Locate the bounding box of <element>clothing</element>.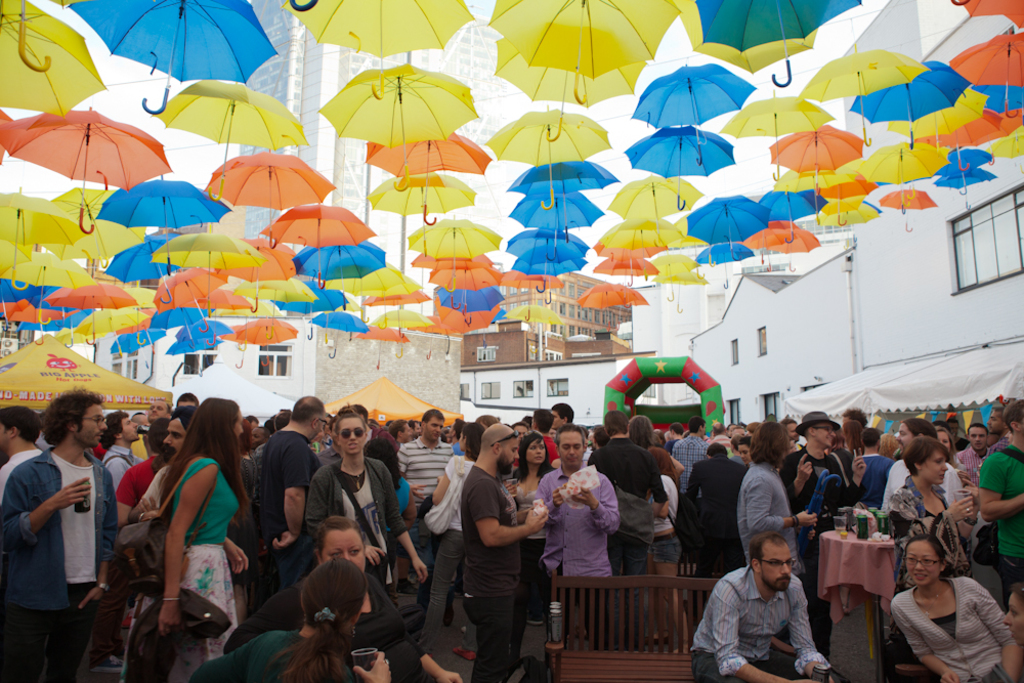
Bounding box: 0 447 118 682.
